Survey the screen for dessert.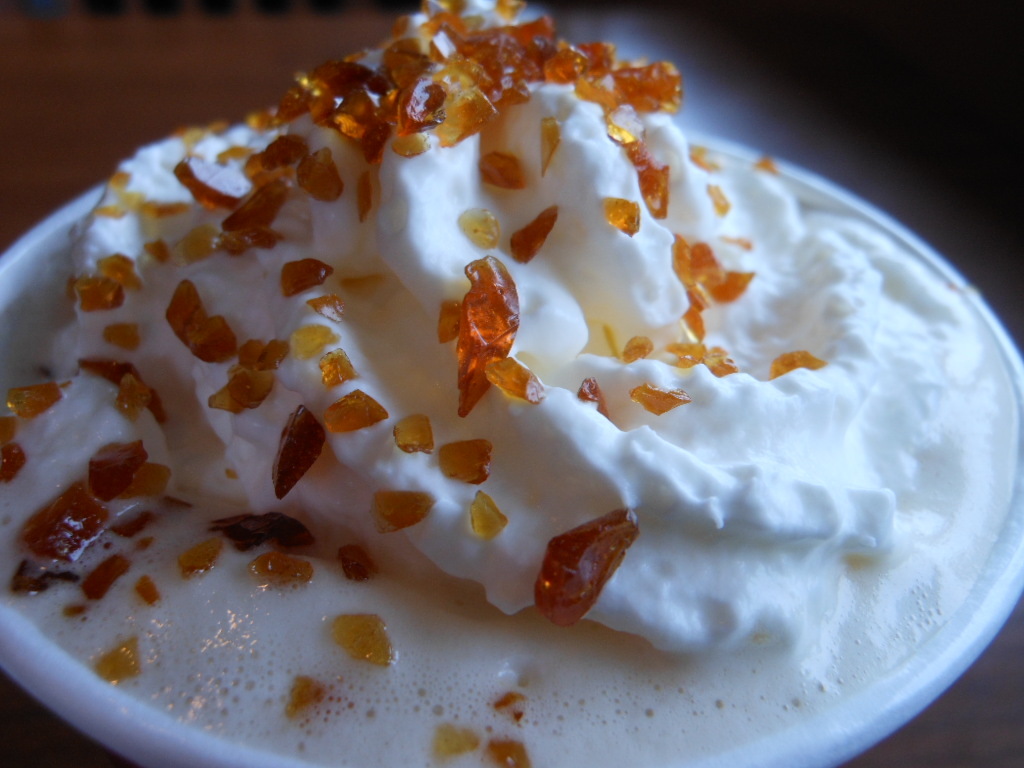
Survey found: [0,16,1021,767].
